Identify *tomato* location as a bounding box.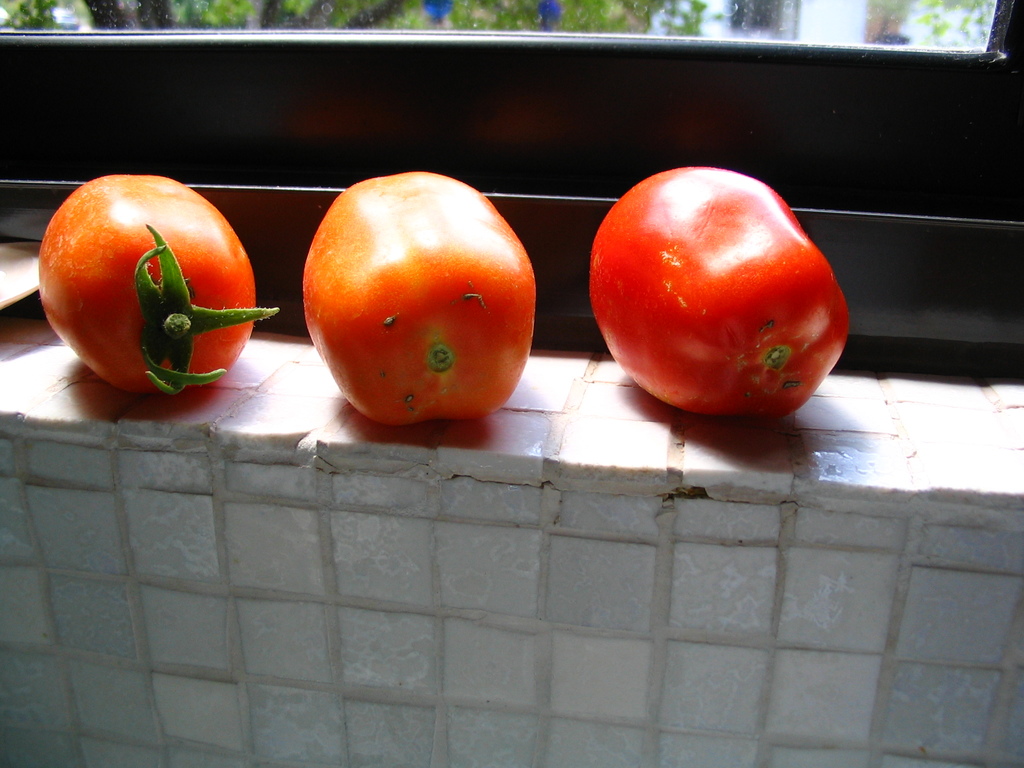
bbox(33, 175, 278, 392).
